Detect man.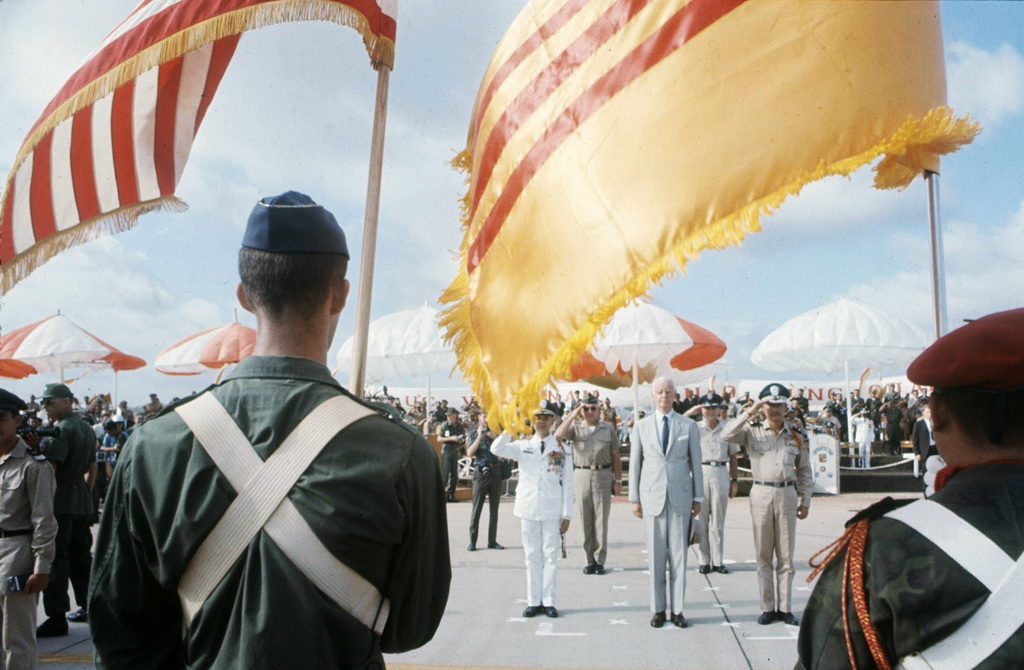
Detected at Rect(84, 186, 449, 667).
